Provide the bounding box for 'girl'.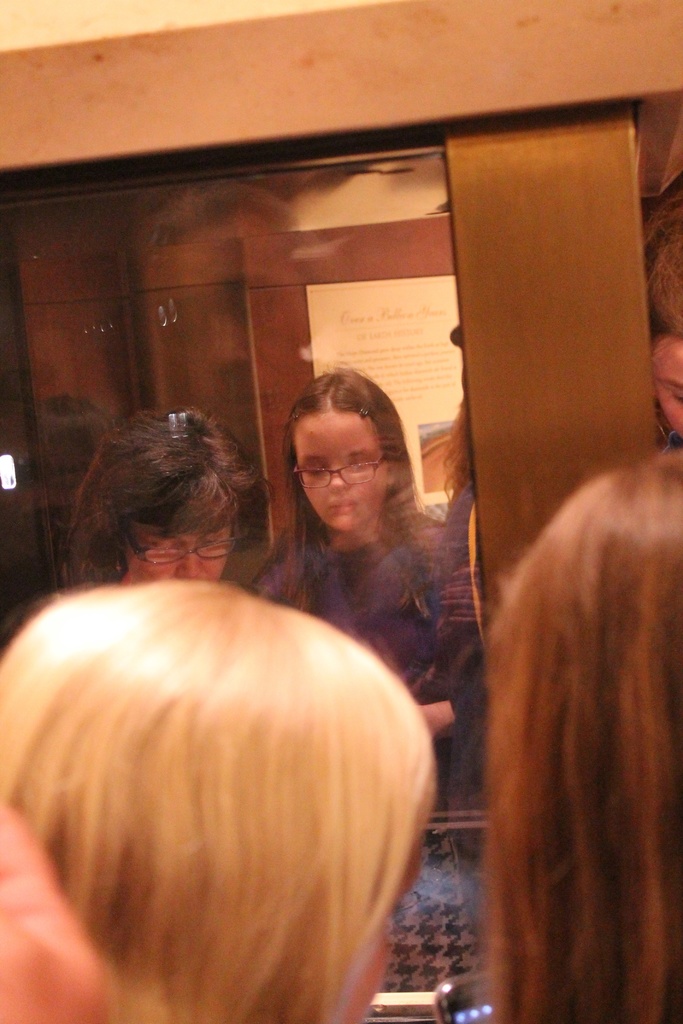
253/374/484/750.
